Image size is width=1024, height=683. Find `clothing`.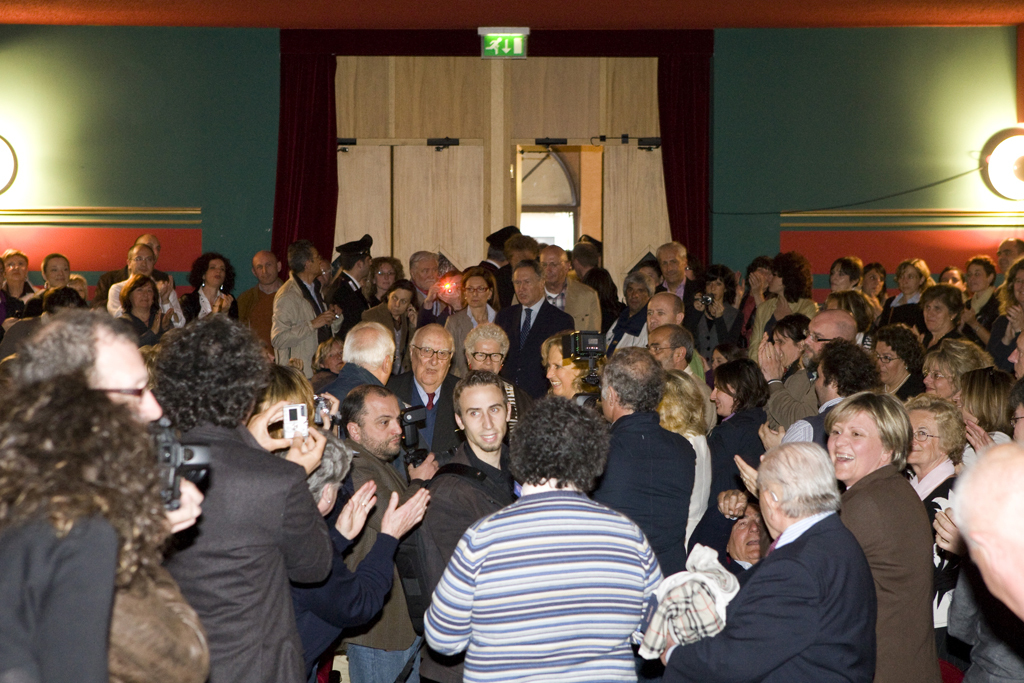
crop(0, 506, 125, 682).
